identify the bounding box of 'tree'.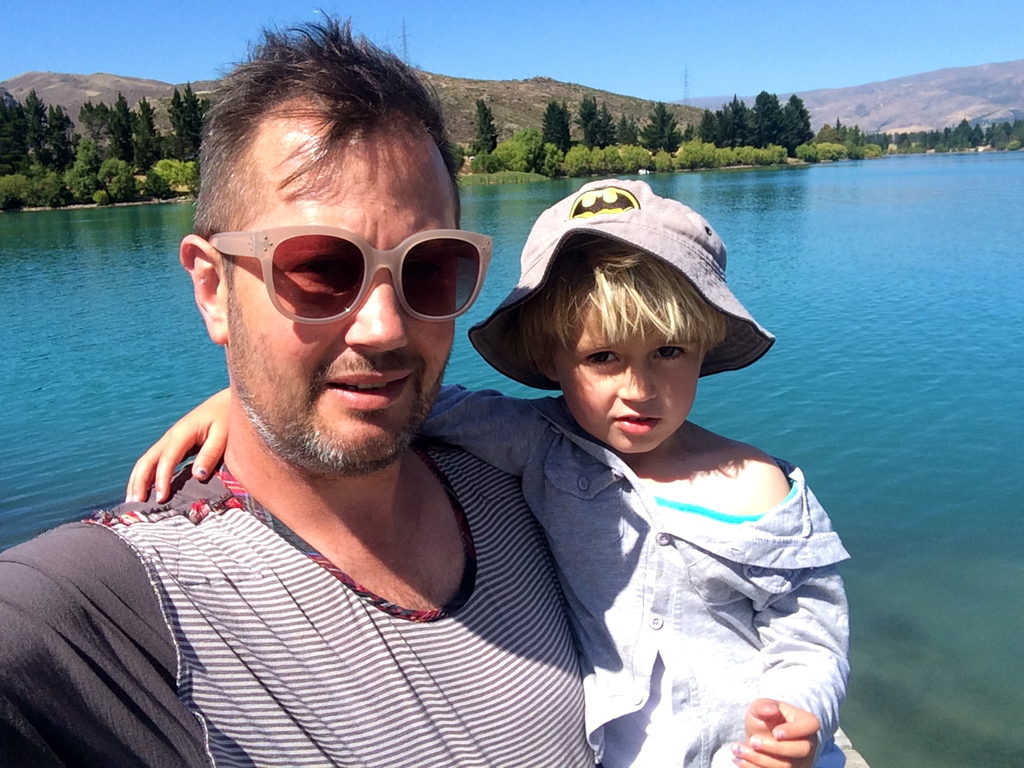
bbox(864, 114, 1023, 148).
